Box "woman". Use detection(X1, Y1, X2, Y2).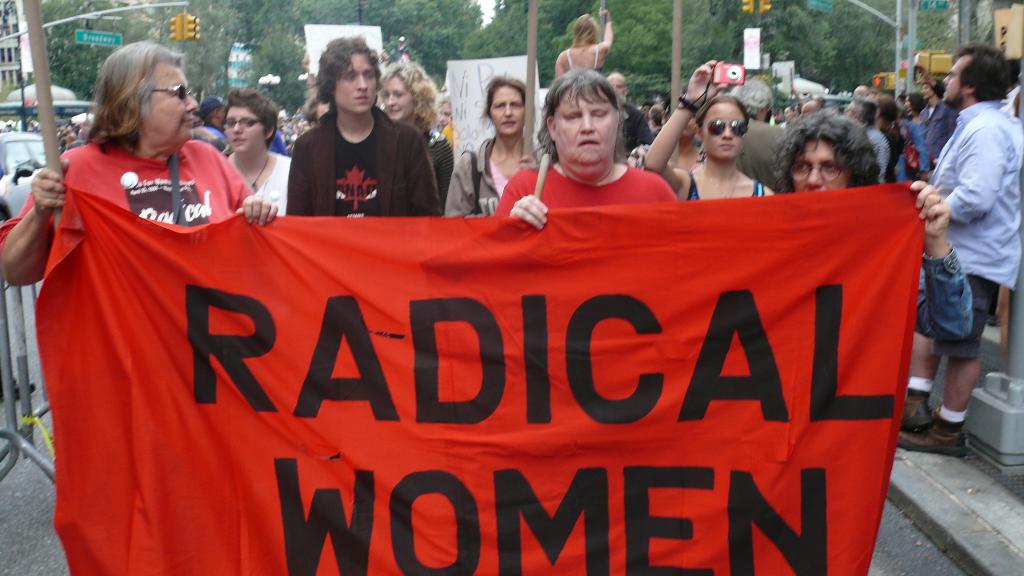
detection(635, 63, 772, 210).
